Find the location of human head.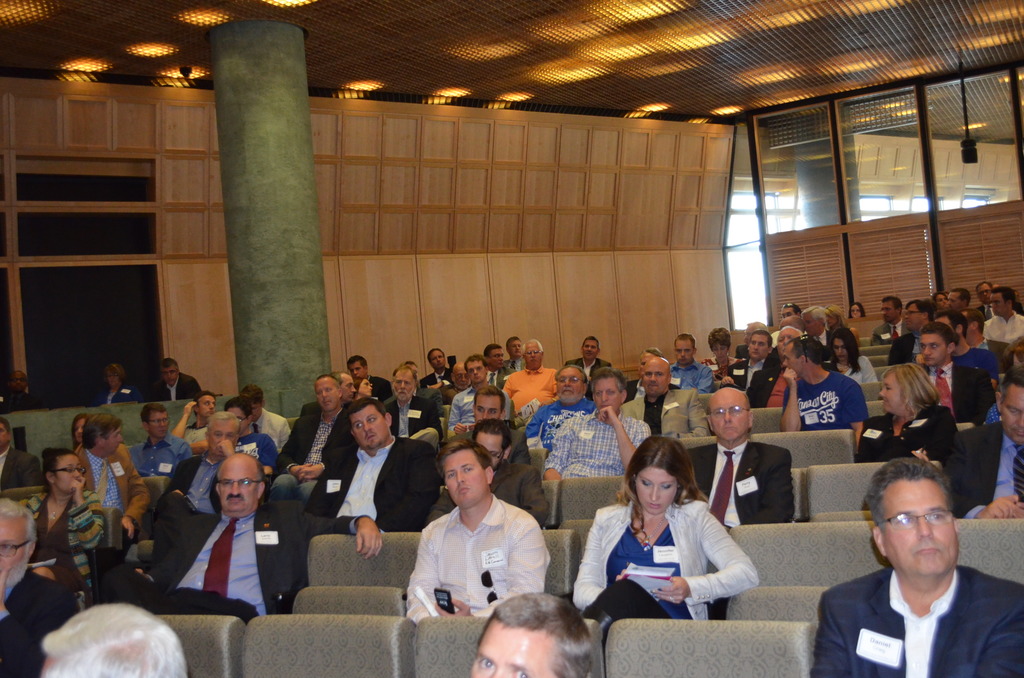
Location: x1=214 y1=455 x2=266 y2=515.
